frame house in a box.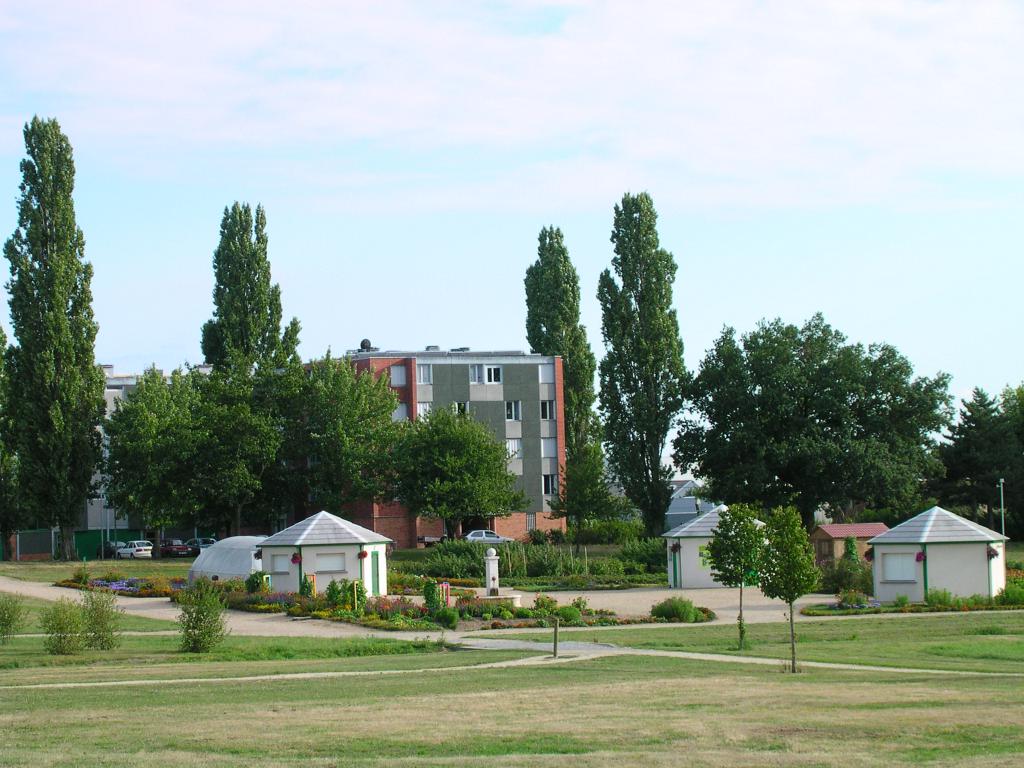
(left=348, top=344, right=567, bottom=524).
